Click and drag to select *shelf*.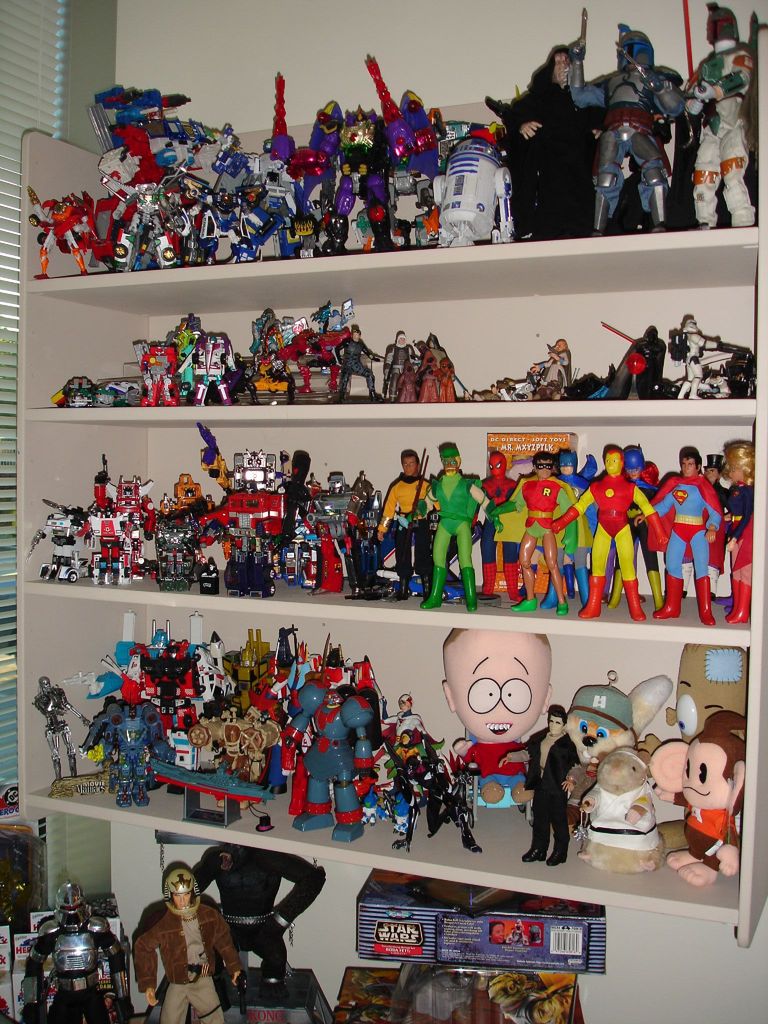
Selection: pyautogui.locateOnScreen(7, 31, 767, 291).
